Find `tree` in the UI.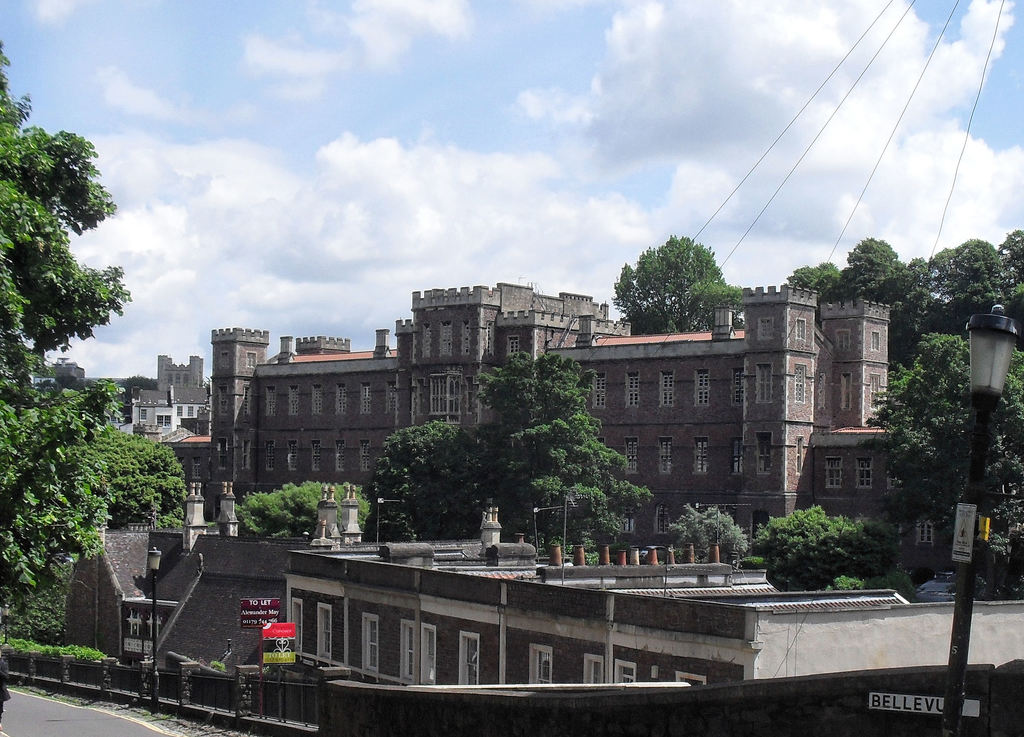
UI element at x1=666 y1=508 x2=740 y2=560.
